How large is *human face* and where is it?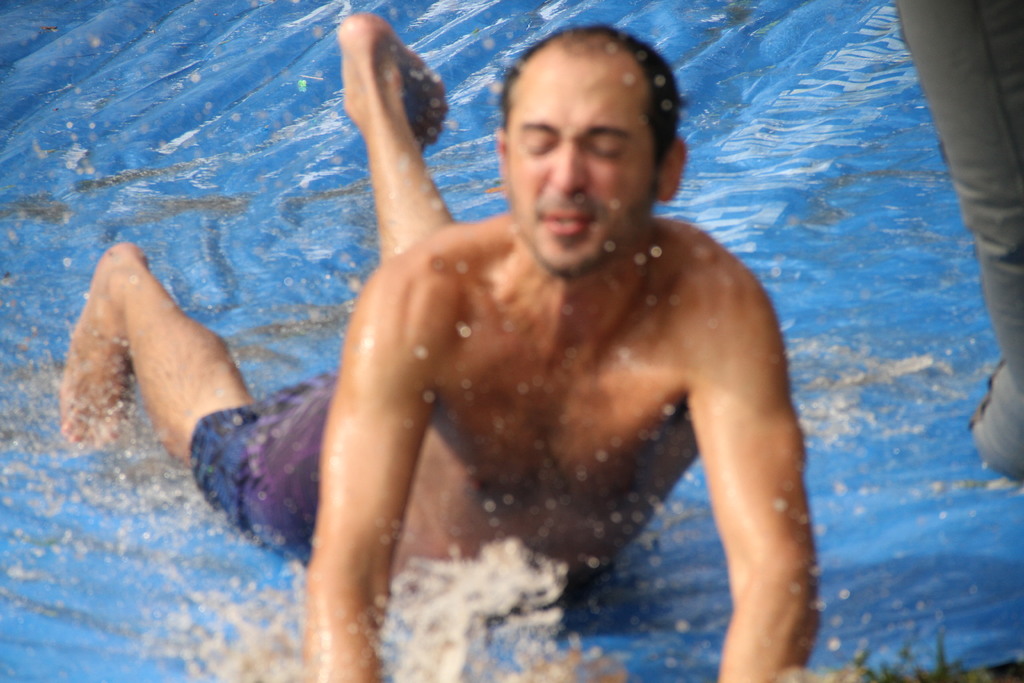
Bounding box: box(497, 49, 663, 276).
